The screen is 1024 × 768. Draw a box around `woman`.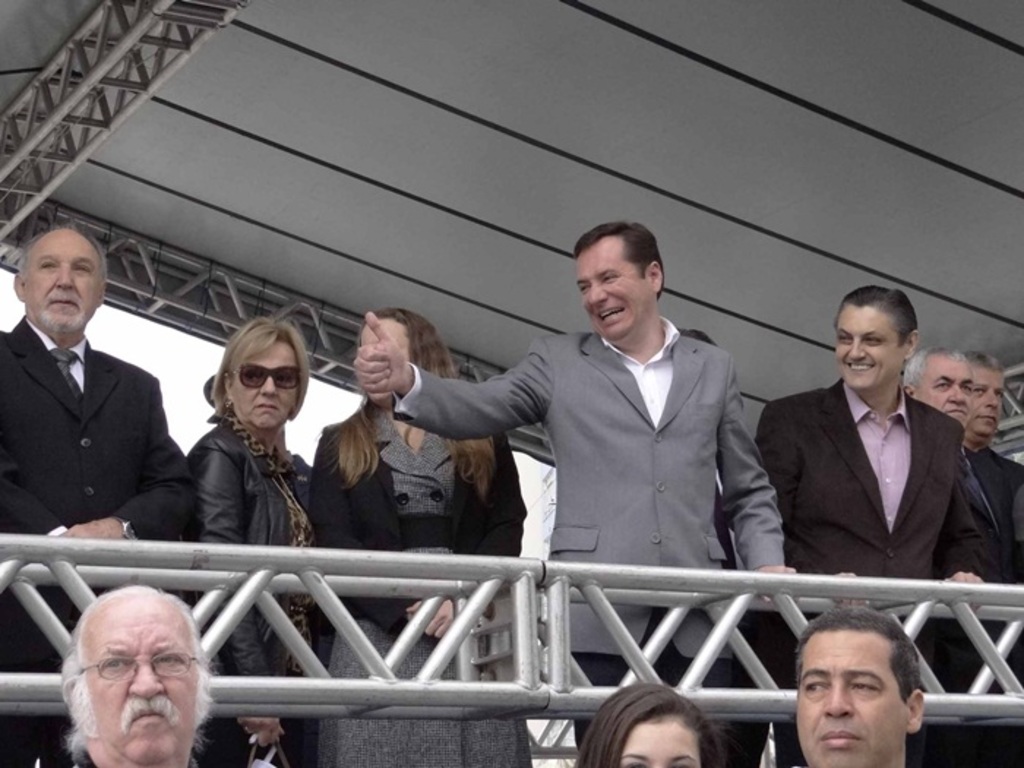
(301,301,537,767).
